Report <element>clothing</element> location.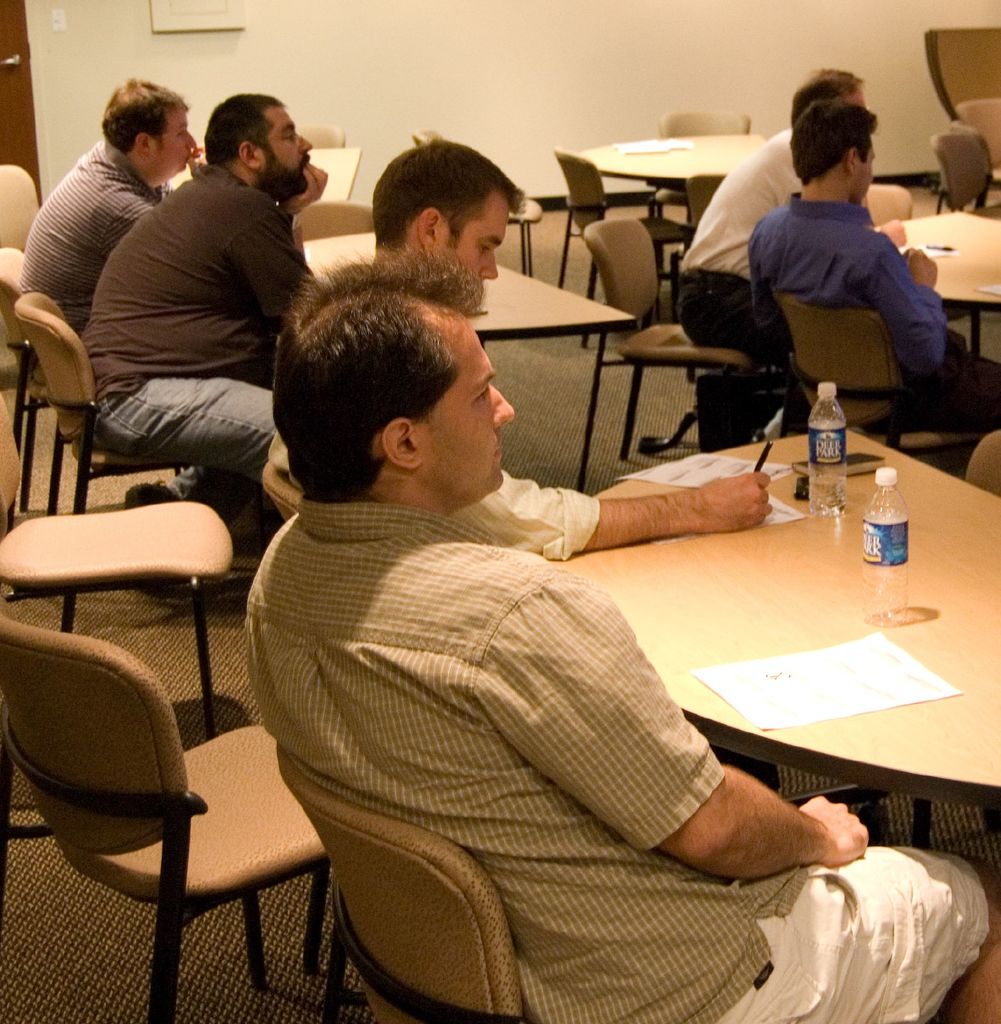
Report: 748:192:948:369.
